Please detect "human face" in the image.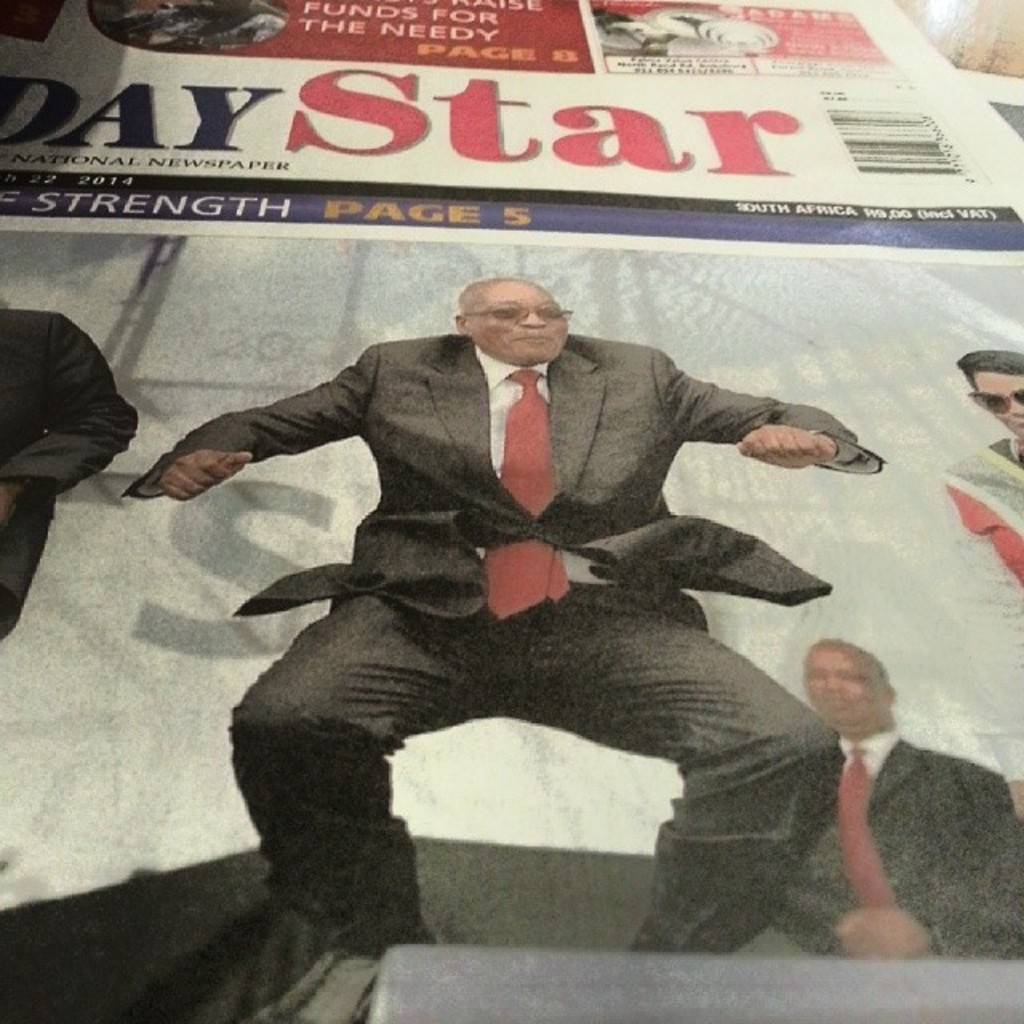
806,643,888,728.
